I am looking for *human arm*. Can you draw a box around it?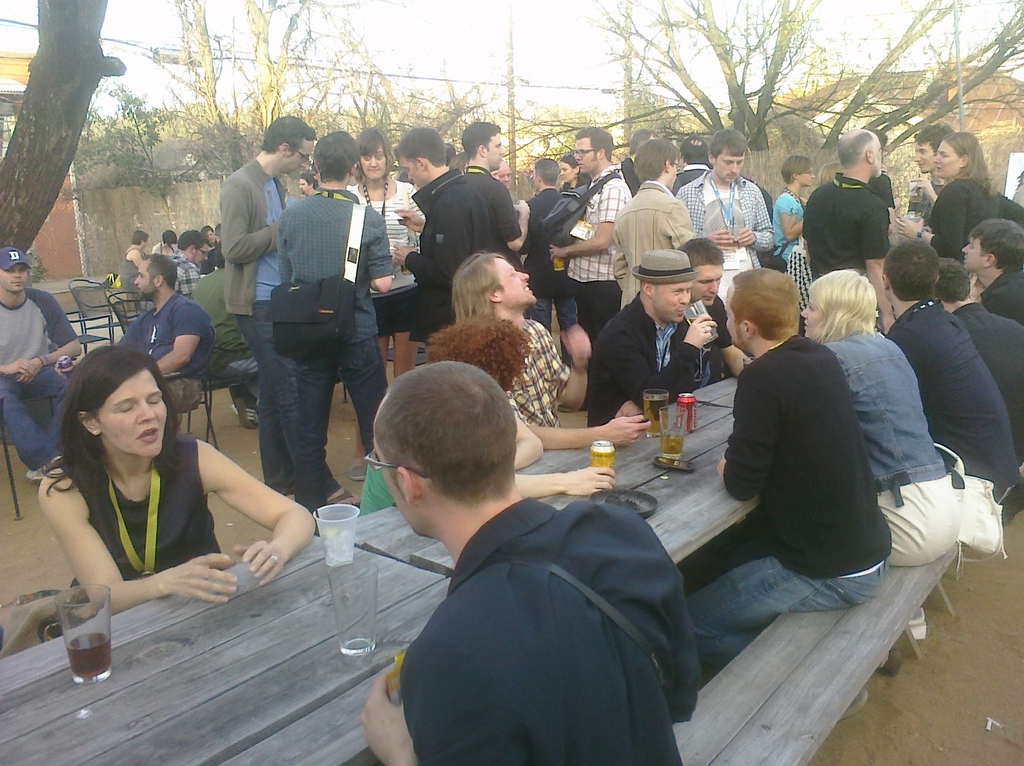
Sure, the bounding box is bbox(774, 190, 803, 243).
